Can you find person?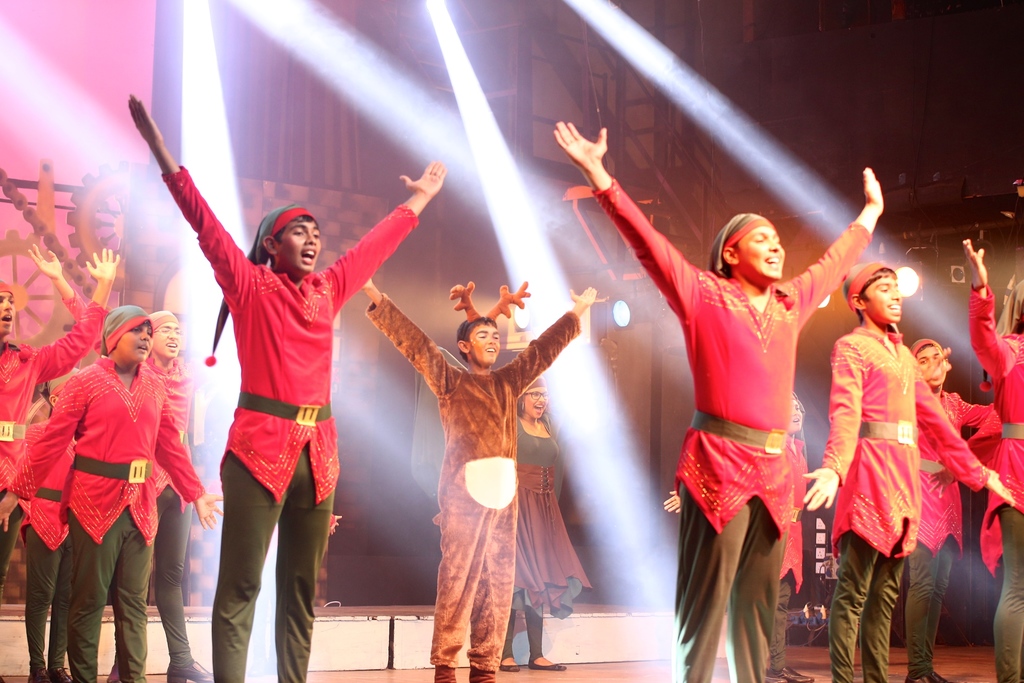
Yes, bounding box: crop(128, 96, 447, 682).
